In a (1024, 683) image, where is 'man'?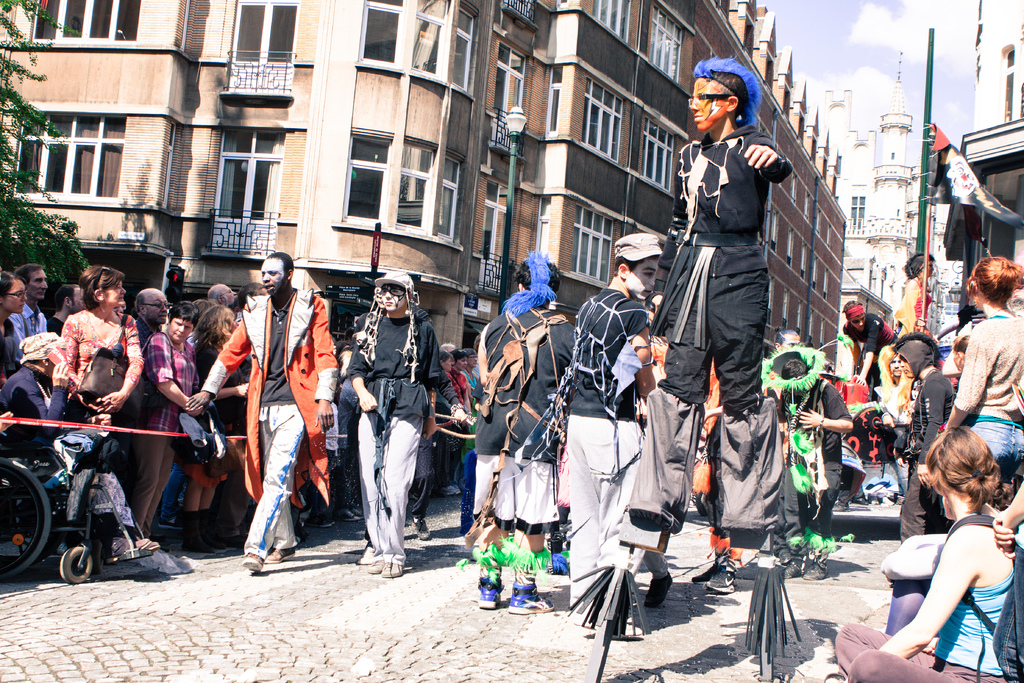
<box>657,51,809,547</box>.
